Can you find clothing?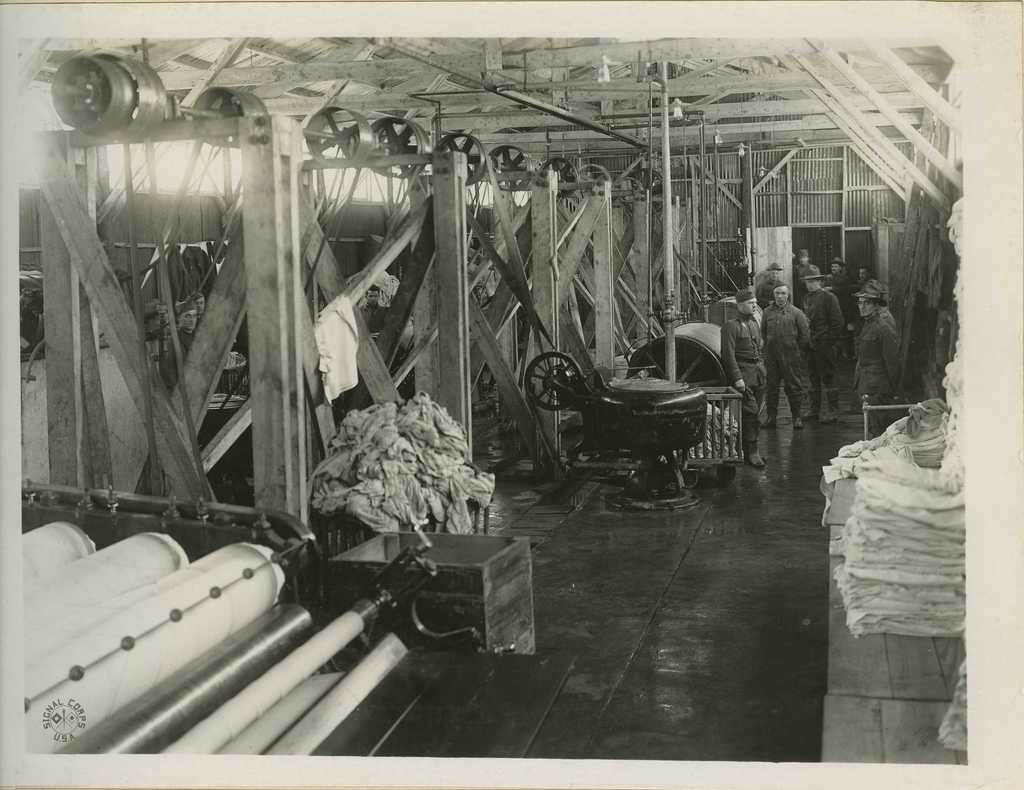
Yes, bounding box: 824, 270, 851, 356.
